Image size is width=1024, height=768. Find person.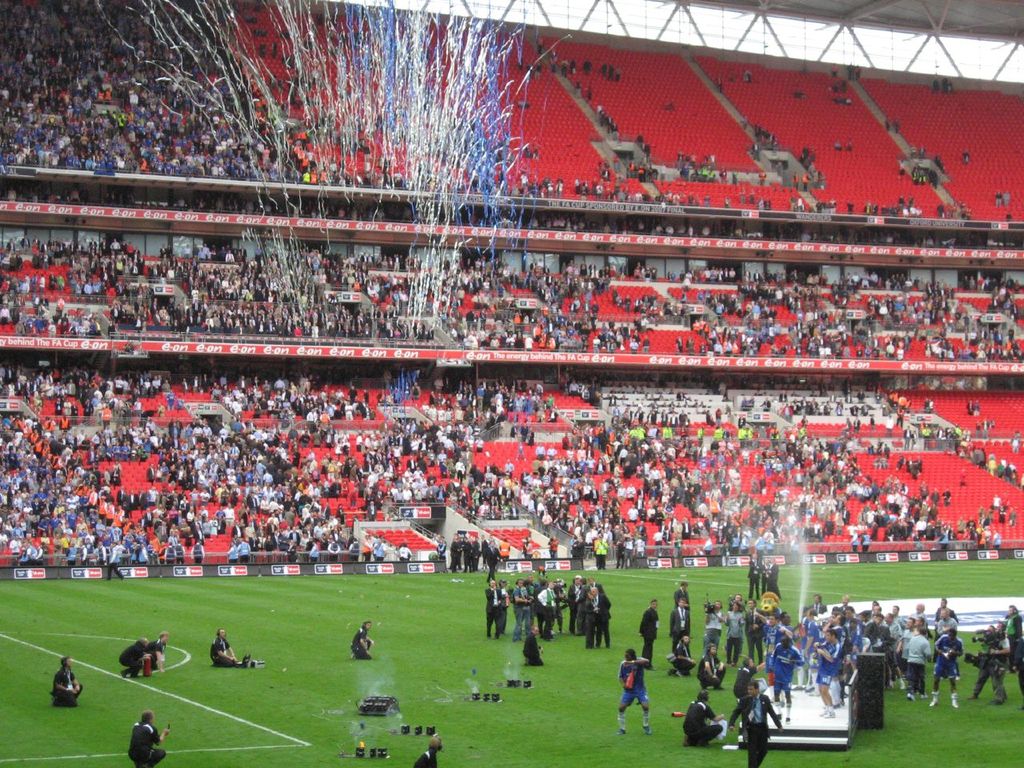
pyautogui.locateOnScreen(768, 561, 790, 599).
